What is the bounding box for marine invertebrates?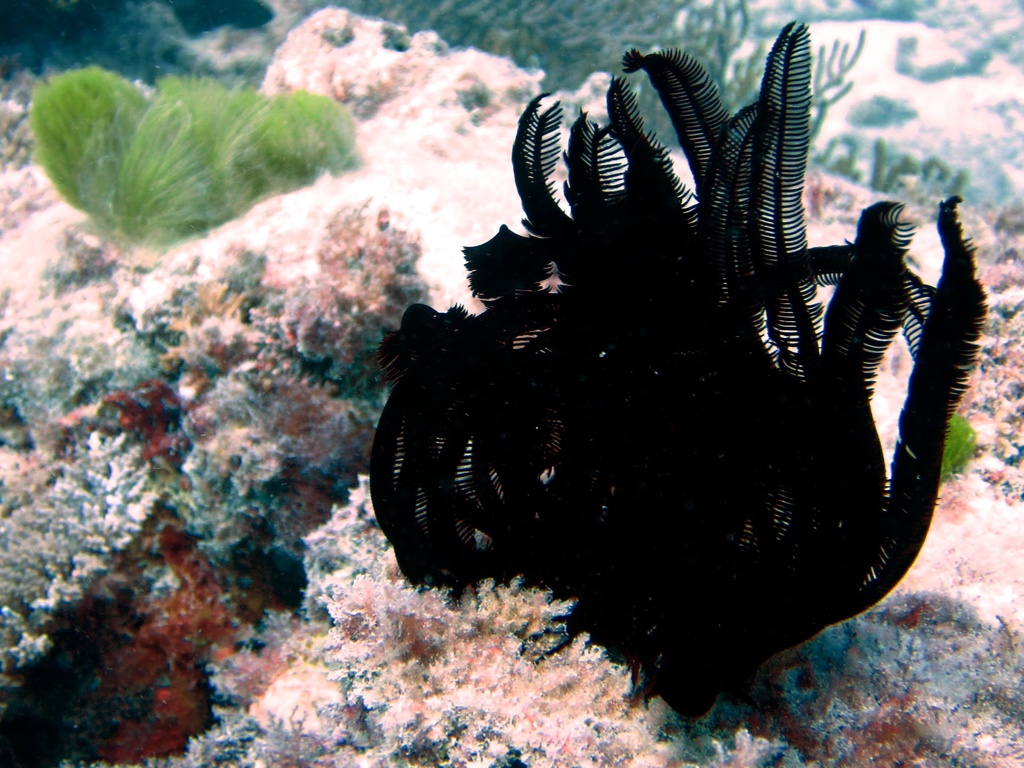
(x1=186, y1=452, x2=677, y2=765).
